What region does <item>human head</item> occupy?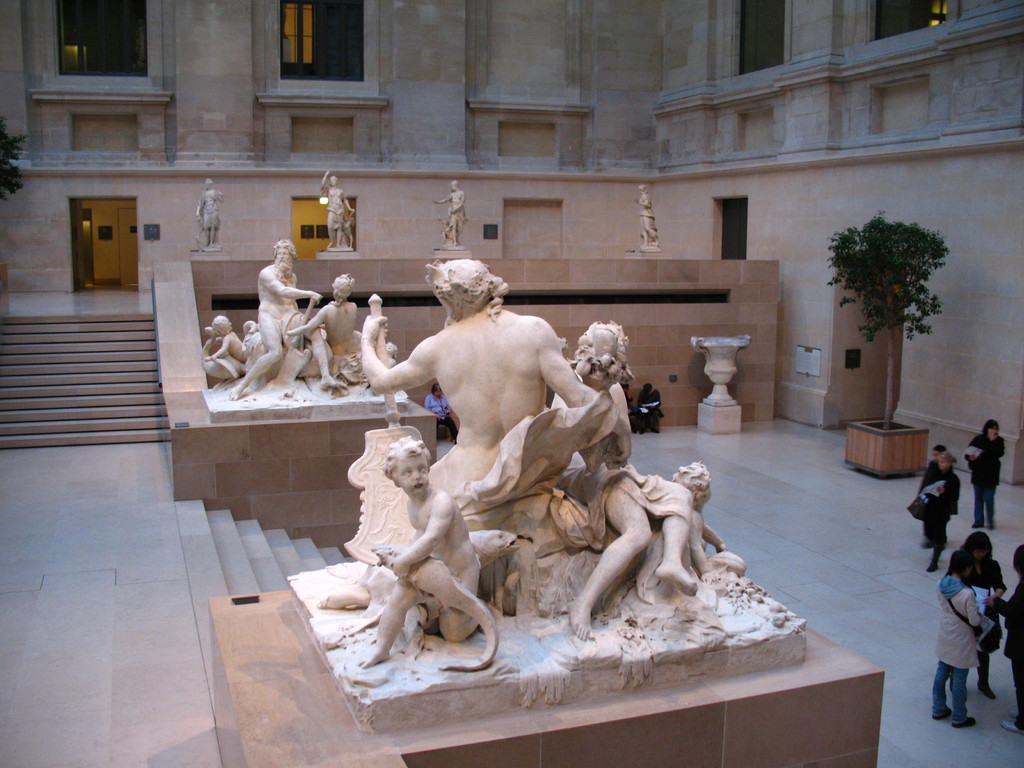
locate(212, 316, 231, 335).
